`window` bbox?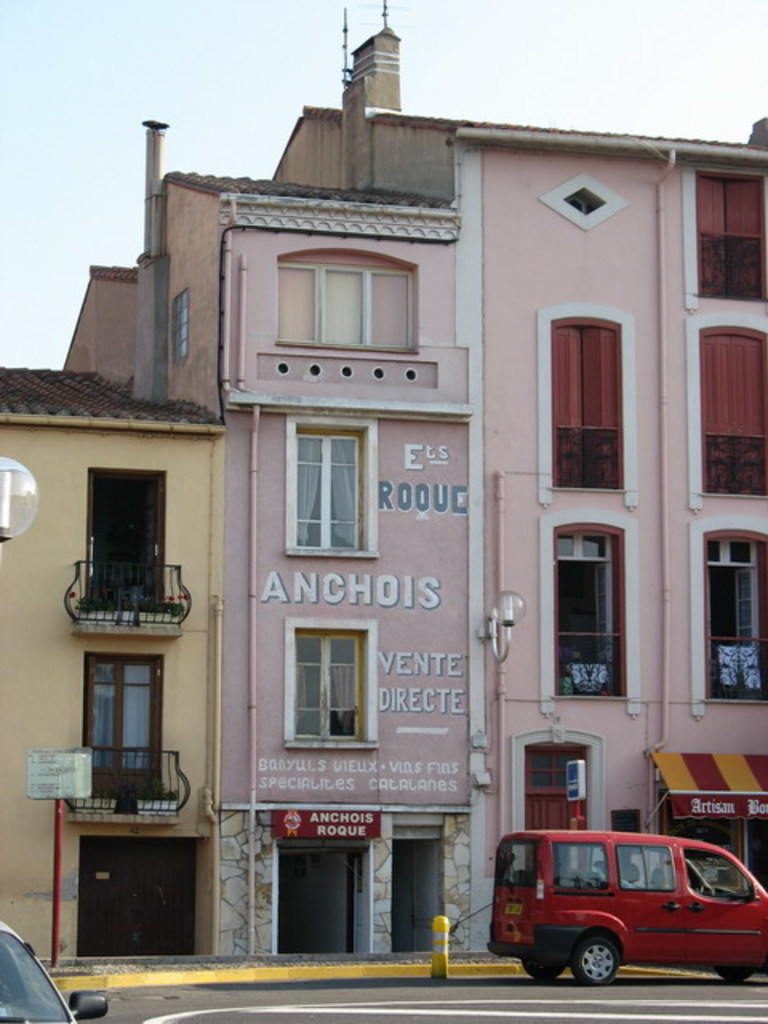
box=[294, 634, 360, 738]
